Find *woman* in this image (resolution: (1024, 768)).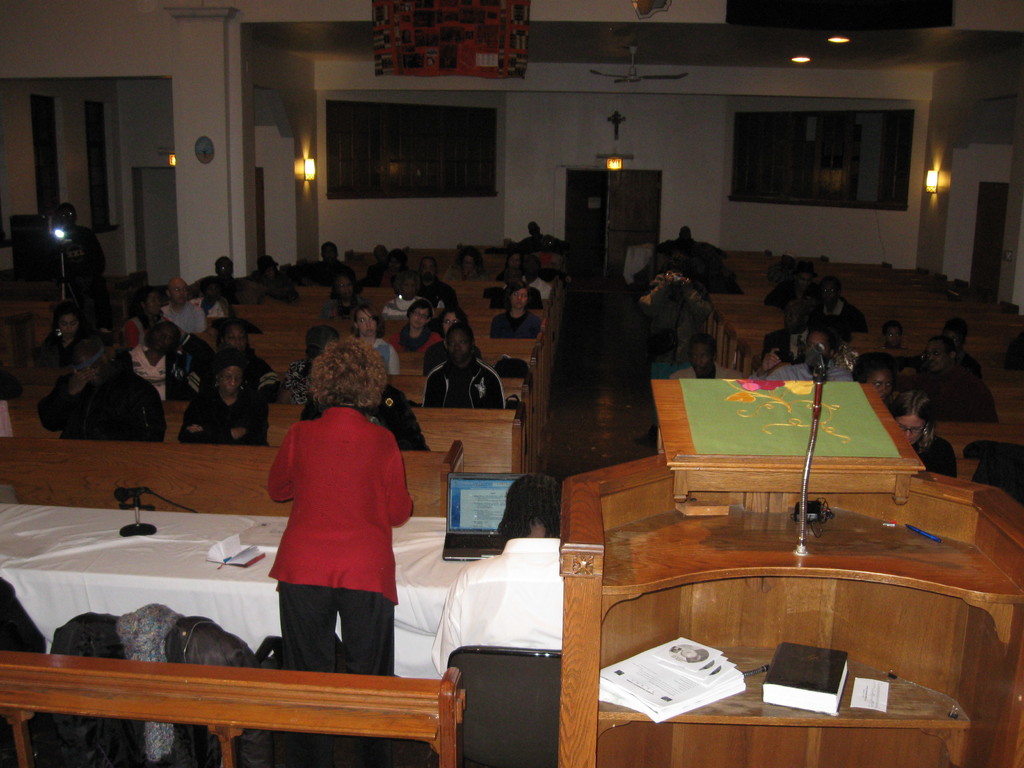
left=390, top=300, right=440, bottom=358.
